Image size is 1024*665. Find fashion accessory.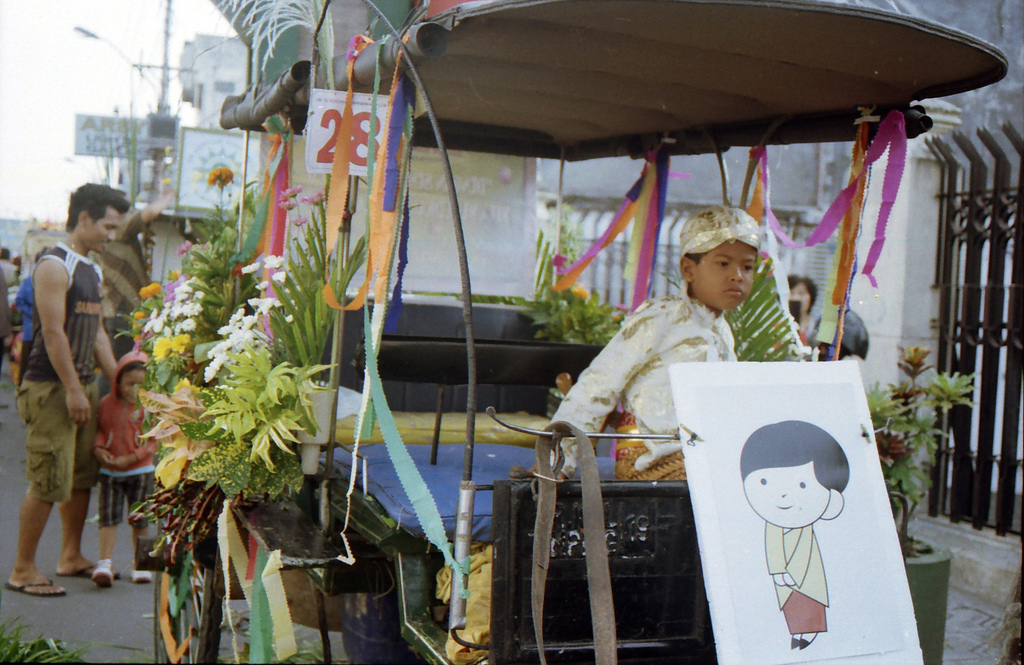
<bbox>678, 206, 760, 257</bbox>.
